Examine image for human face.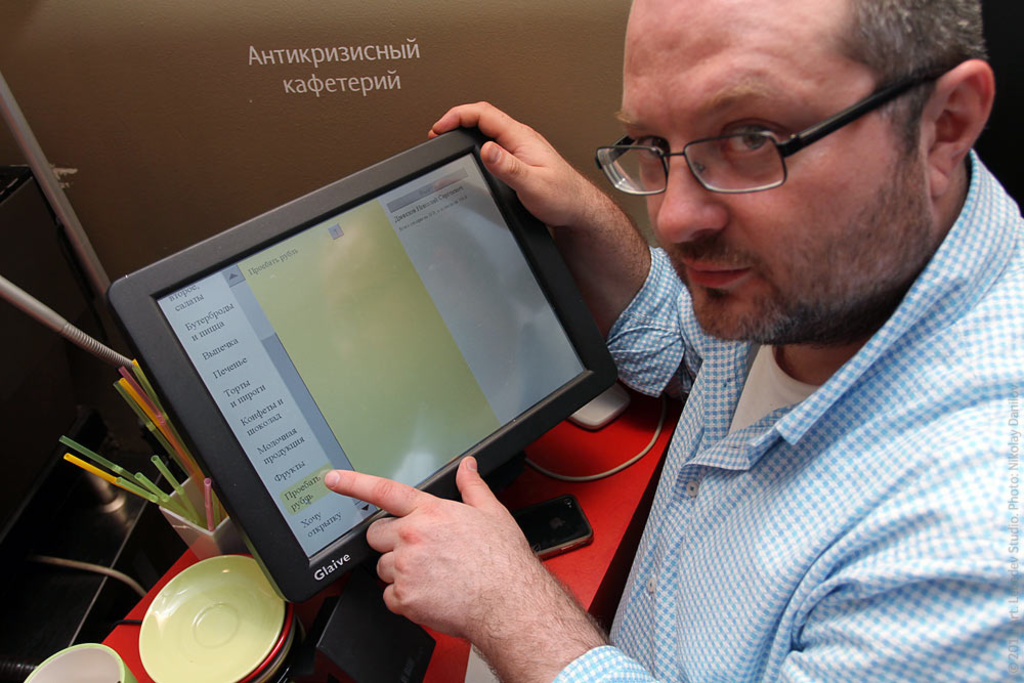
Examination result: l=616, t=0, r=919, b=341.
